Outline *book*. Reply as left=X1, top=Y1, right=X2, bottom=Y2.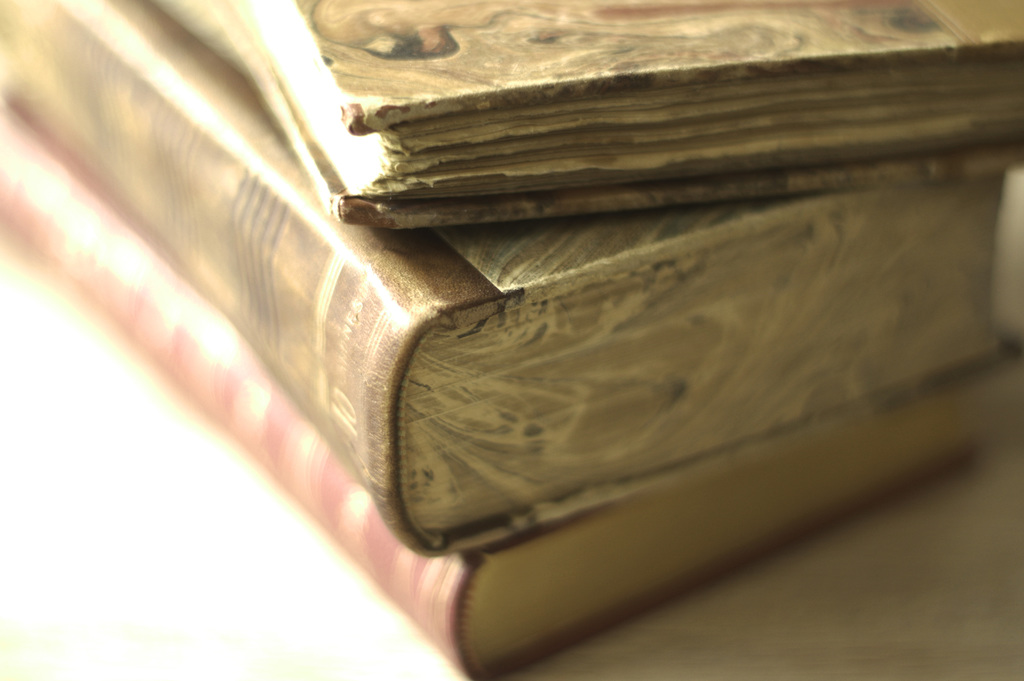
left=0, top=120, right=1023, bottom=680.
